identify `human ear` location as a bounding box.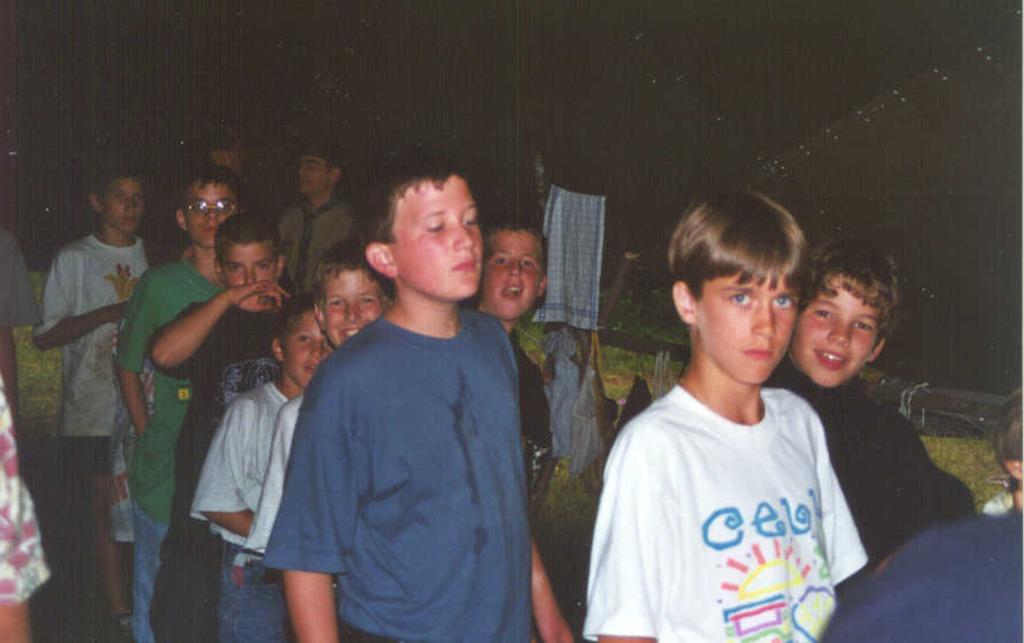
crop(1001, 460, 1017, 481).
